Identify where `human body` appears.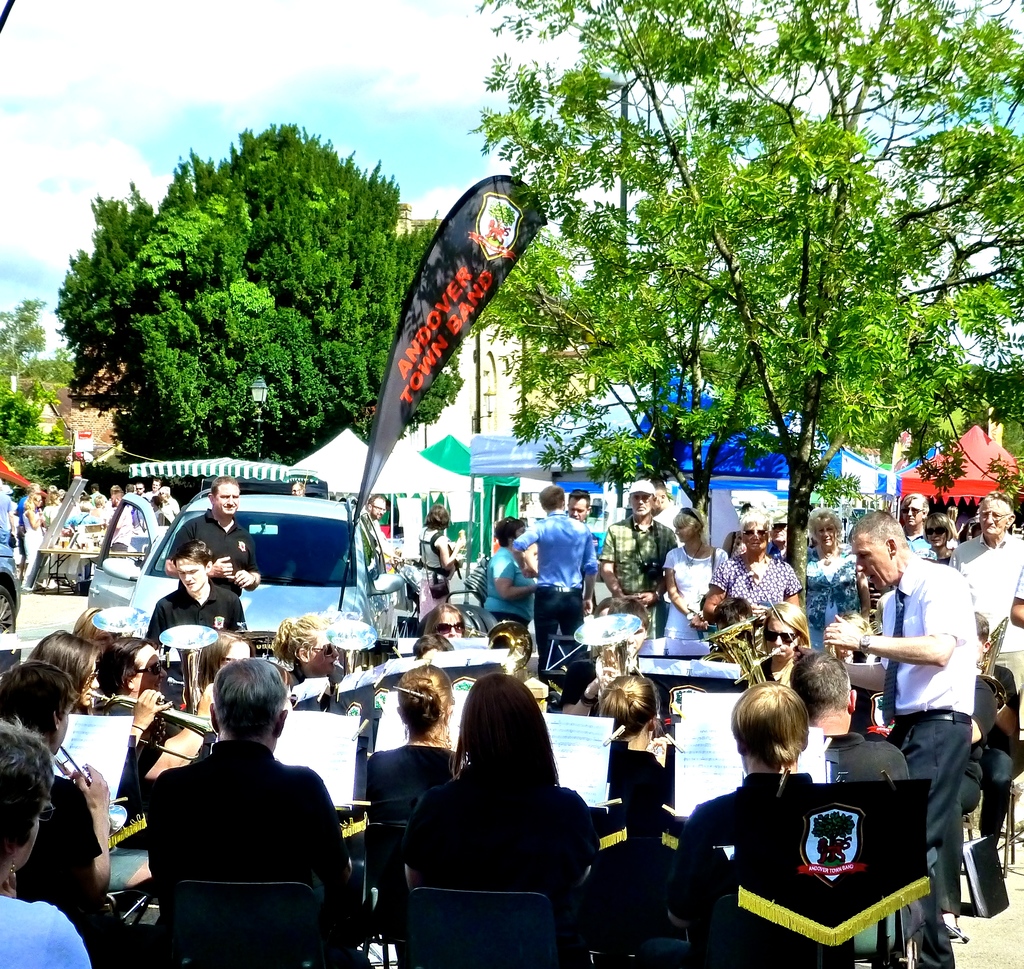
Appears at 0/715/90/968.
